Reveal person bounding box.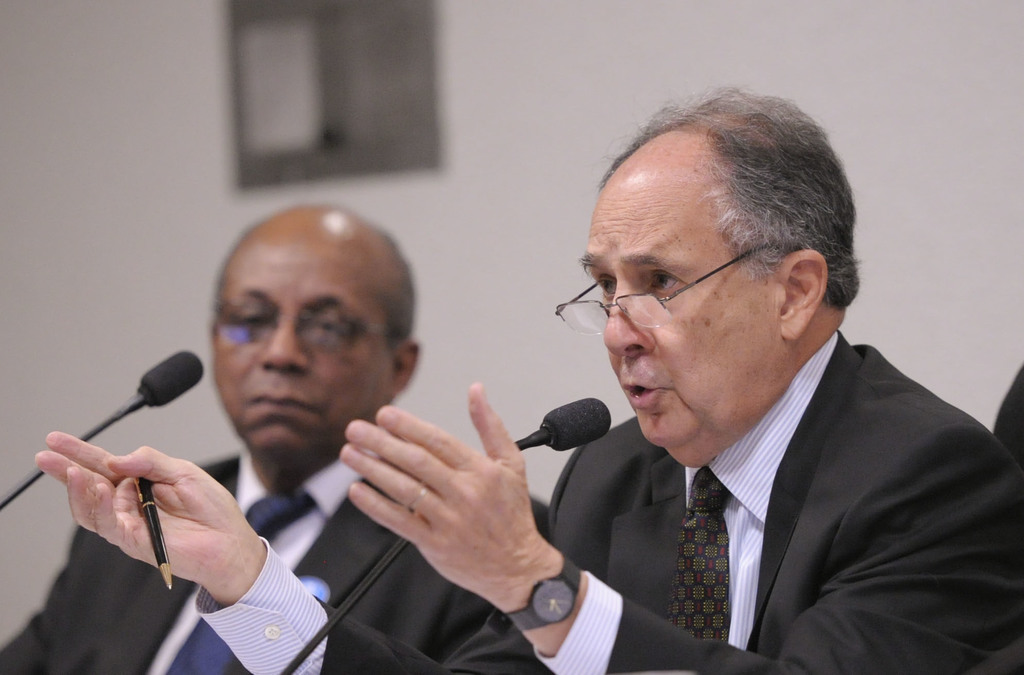
Revealed: [485, 95, 997, 674].
